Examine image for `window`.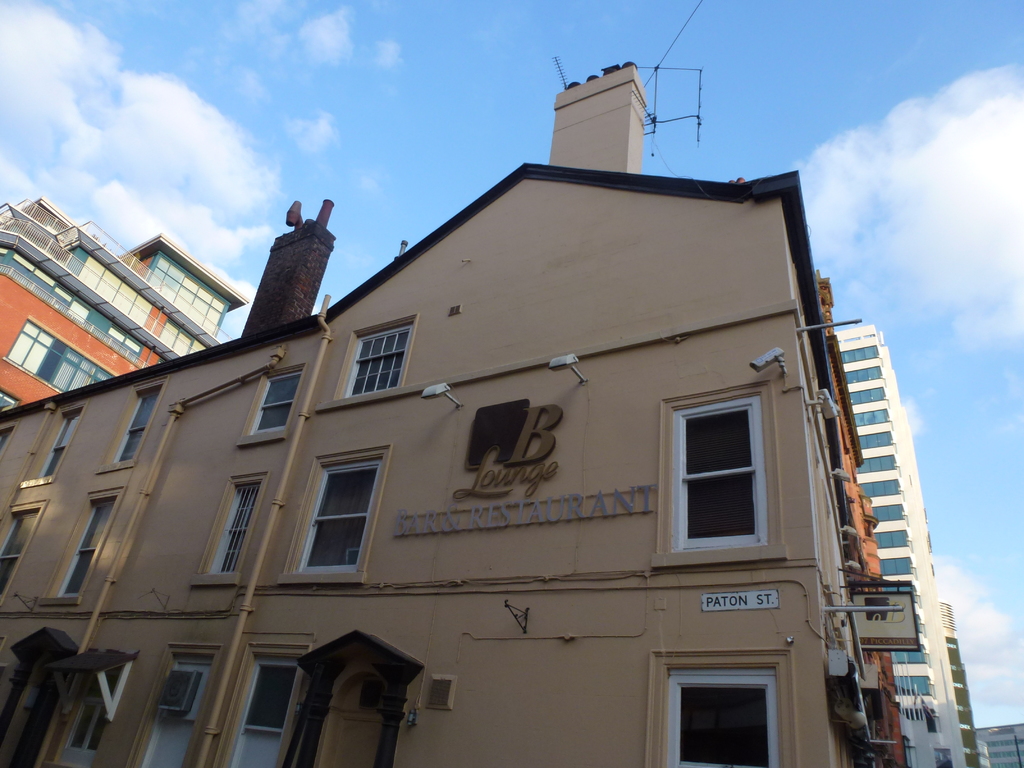
Examination result: left=114, top=388, right=166, bottom=462.
